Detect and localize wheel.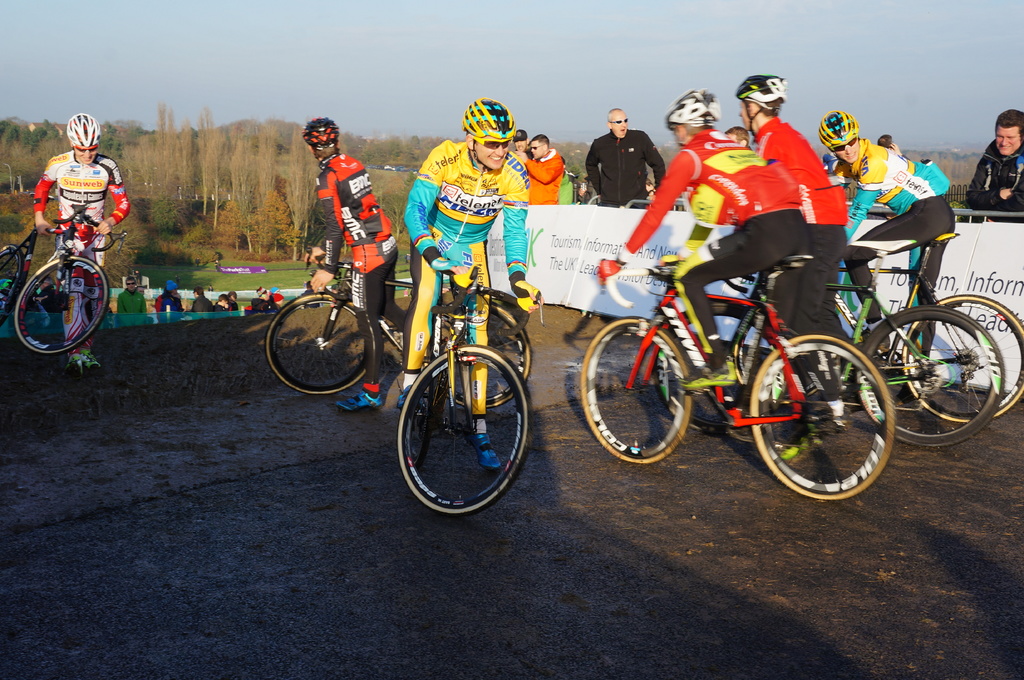
Localized at (x1=746, y1=332, x2=893, y2=503).
